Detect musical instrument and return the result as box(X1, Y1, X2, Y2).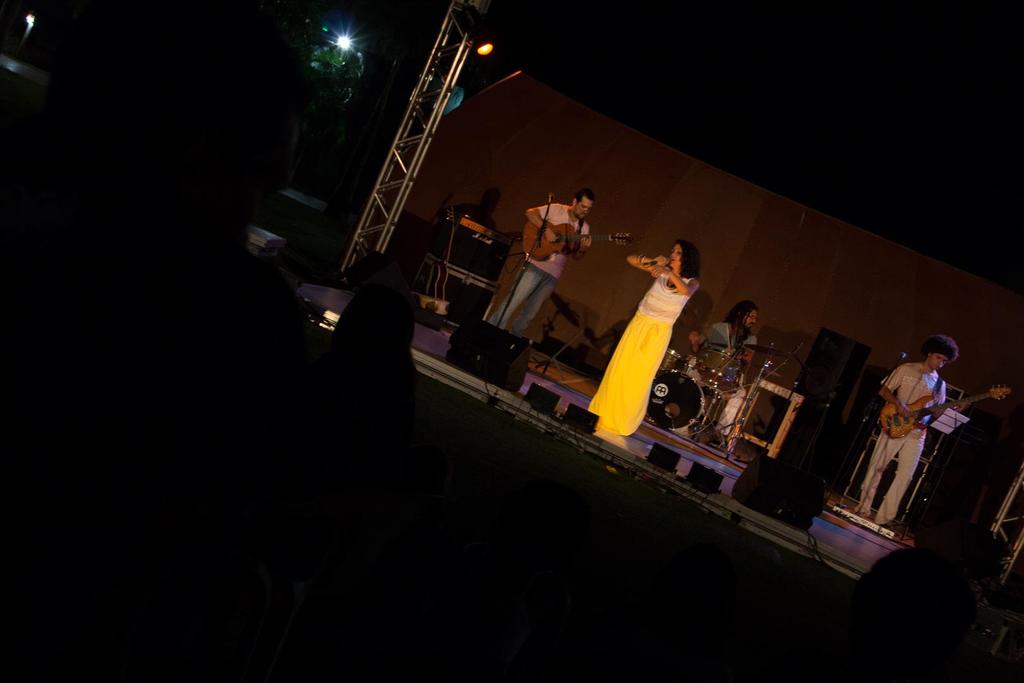
box(519, 226, 635, 267).
